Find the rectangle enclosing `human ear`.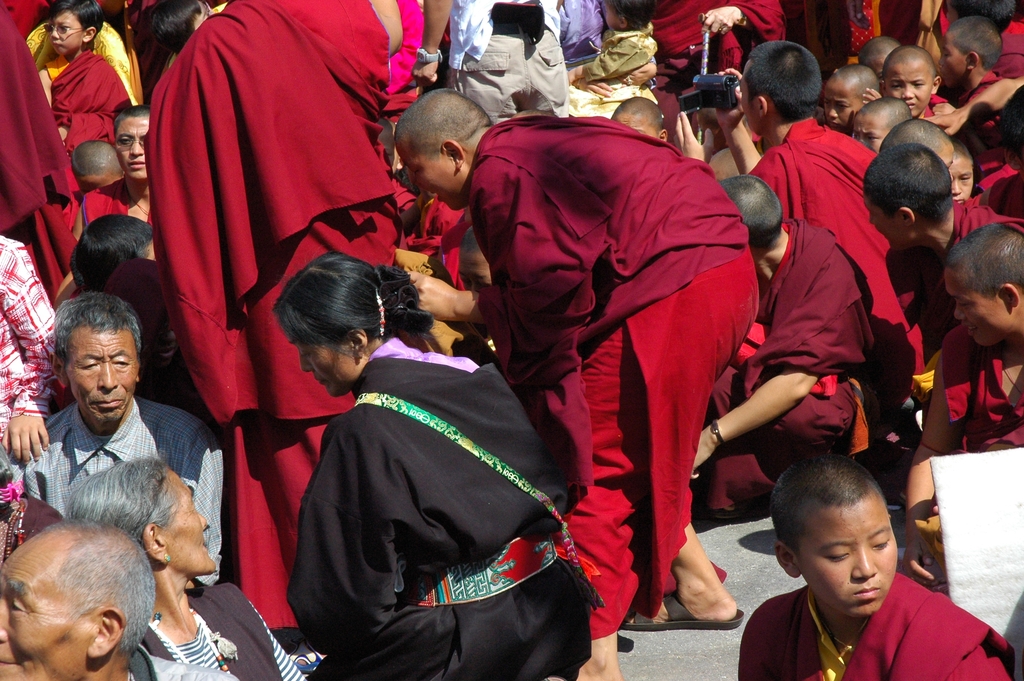
Rect(52, 356, 69, 386).
